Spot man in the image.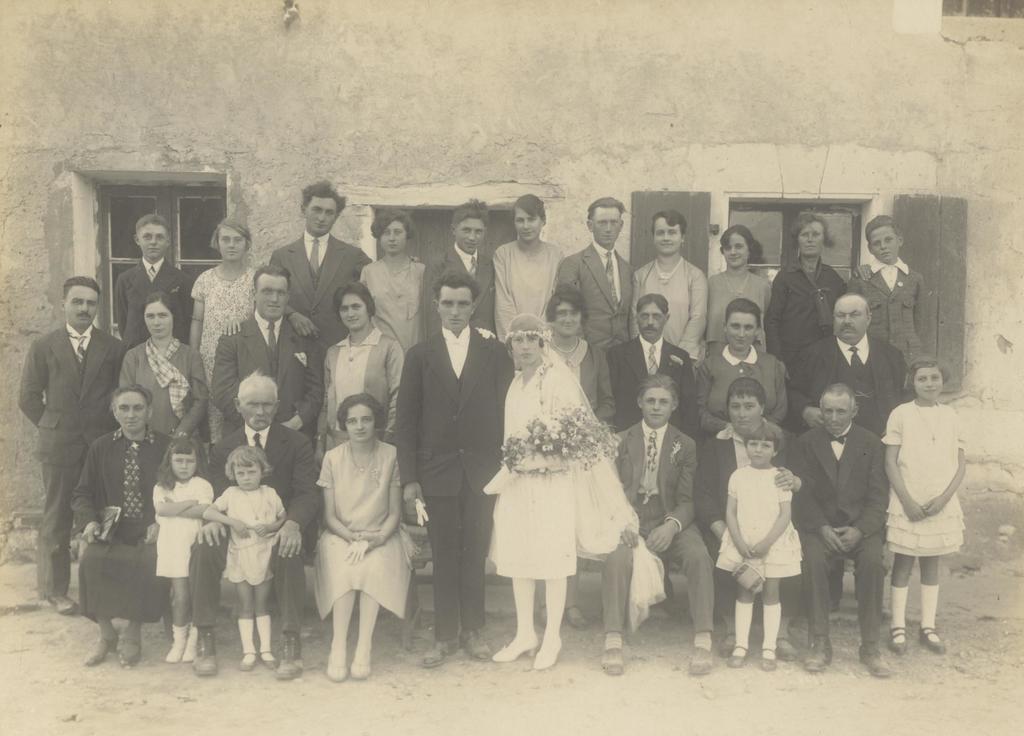
man found at 560,197,632,372.
